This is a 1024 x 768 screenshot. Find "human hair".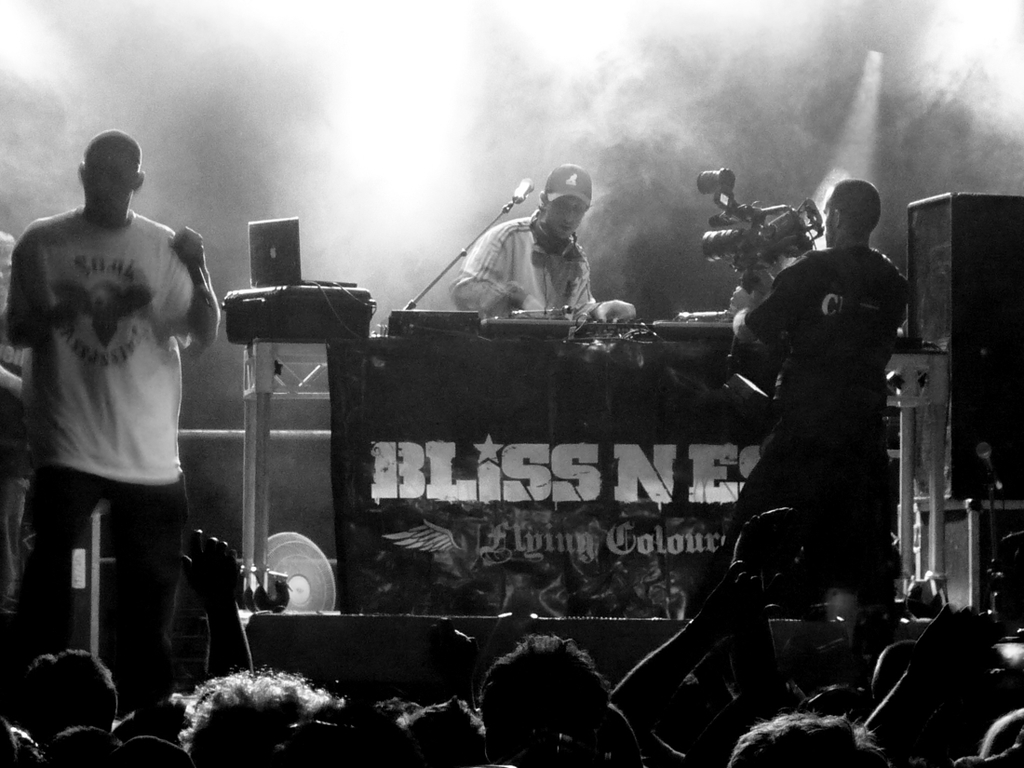
Bounding box: Rect(396, 696, 487, 746).
